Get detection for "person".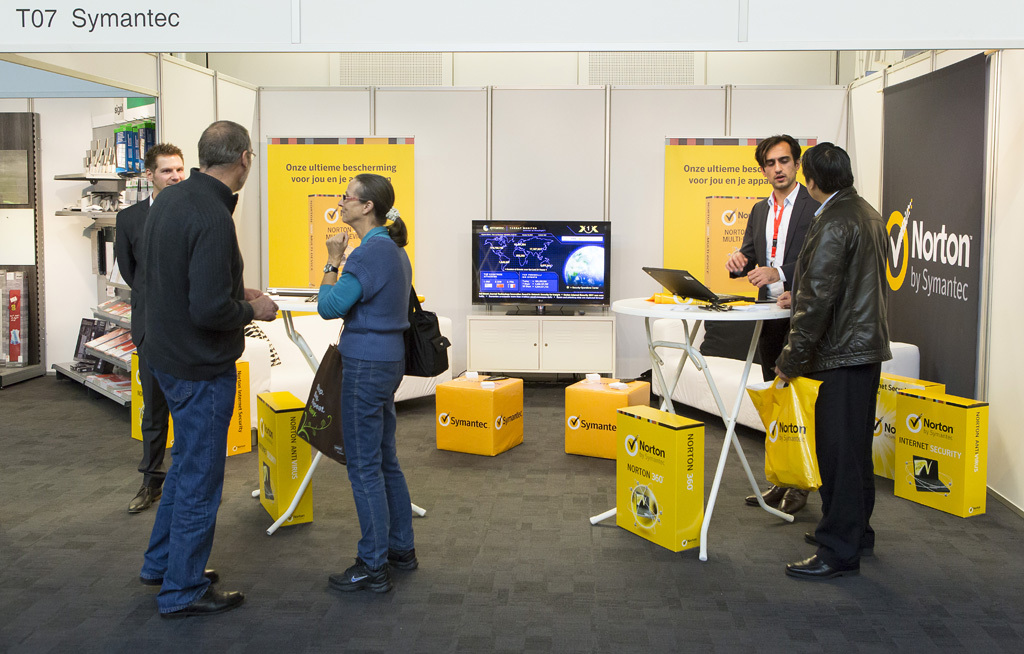
Detection: crop(132, 120, 281, 621).
